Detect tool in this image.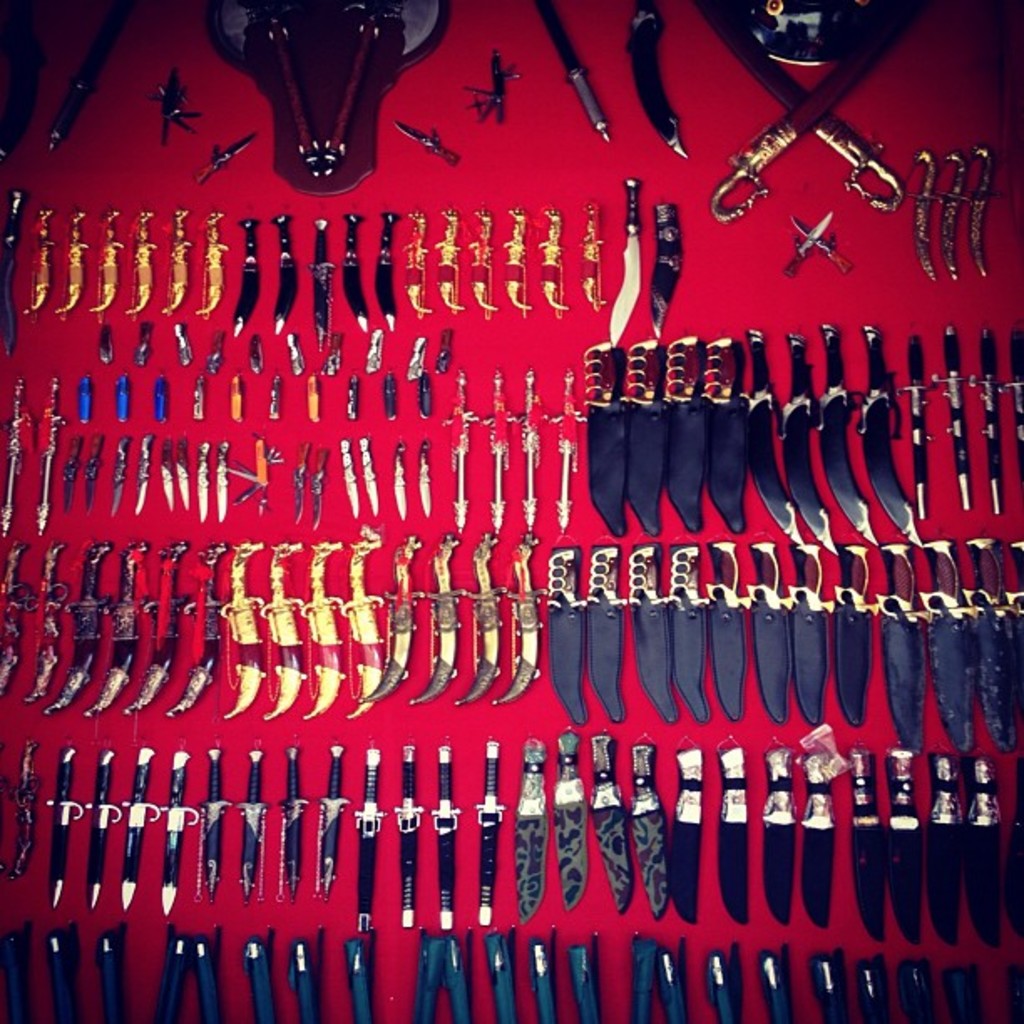
Detection: <region>335, 216, 368, 330</region>.
